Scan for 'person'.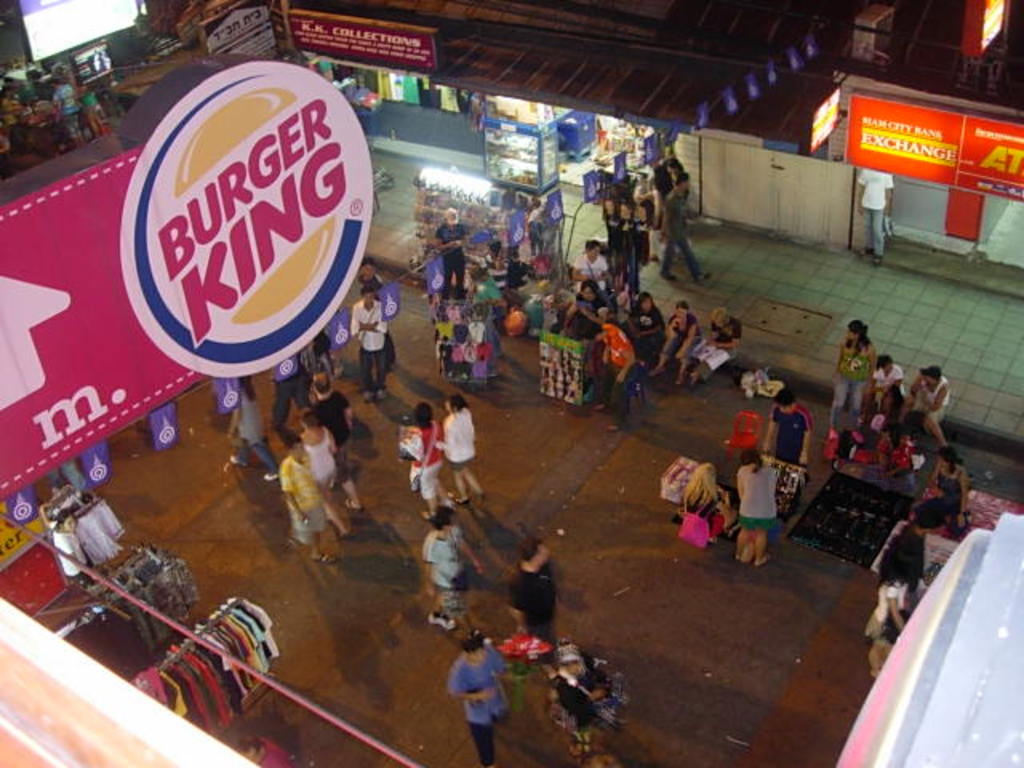
Scan result: [x1=674, y1=467, x2=730, y2=539].
